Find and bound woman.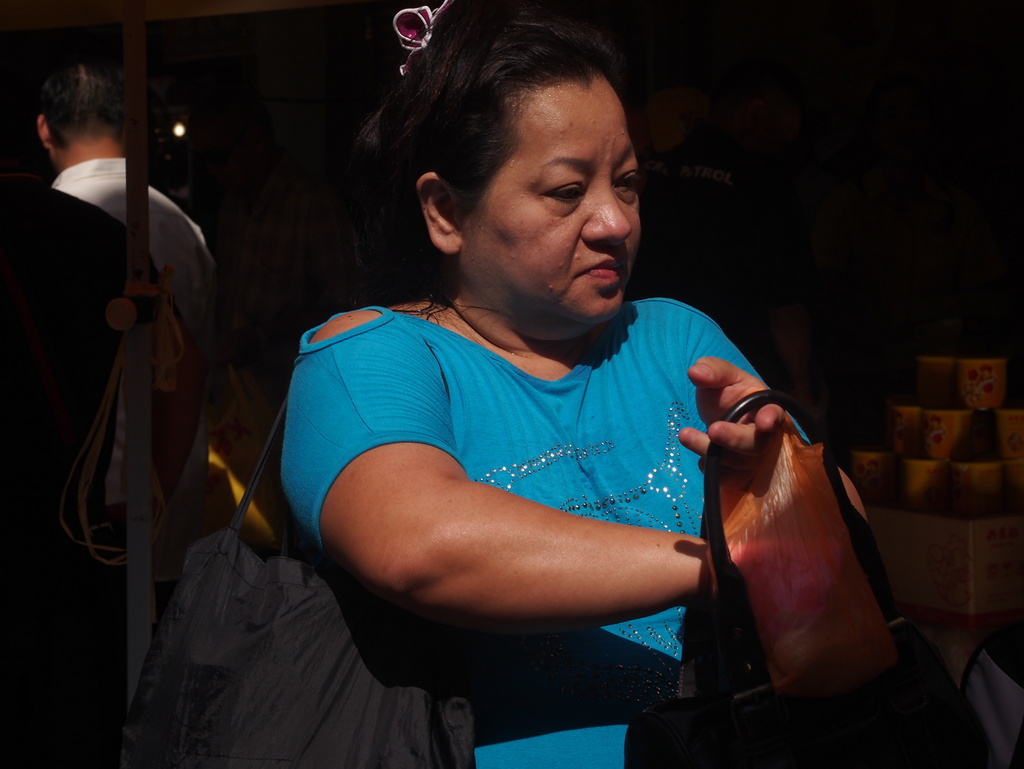
Bound: box=[273, 0, 934, 768].
